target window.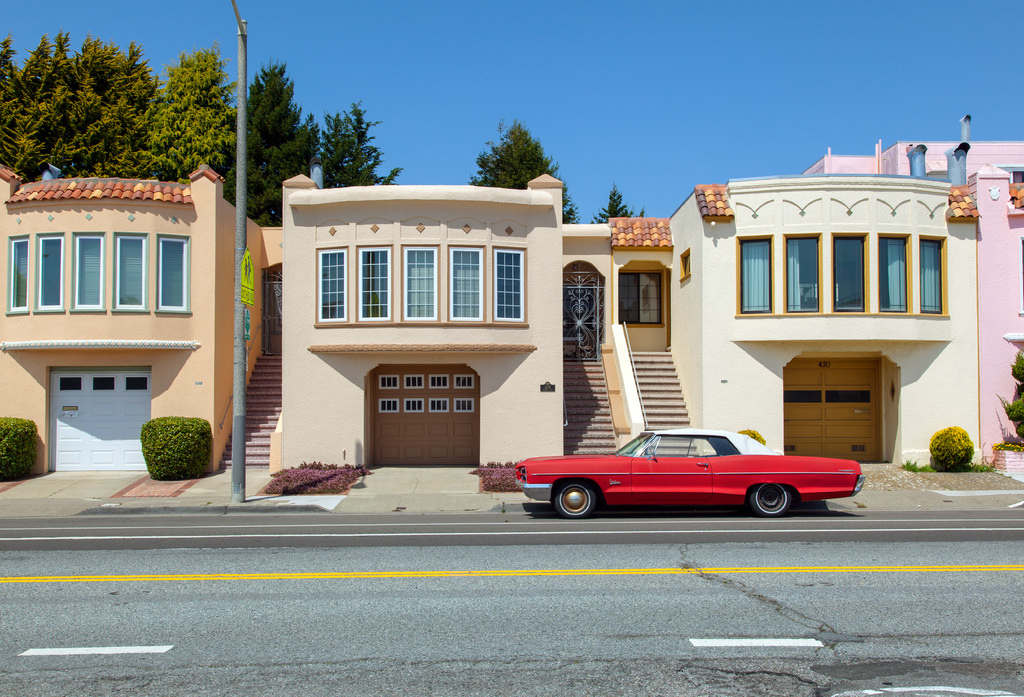
Target region: bbox=(115, 234, 147, 309).
